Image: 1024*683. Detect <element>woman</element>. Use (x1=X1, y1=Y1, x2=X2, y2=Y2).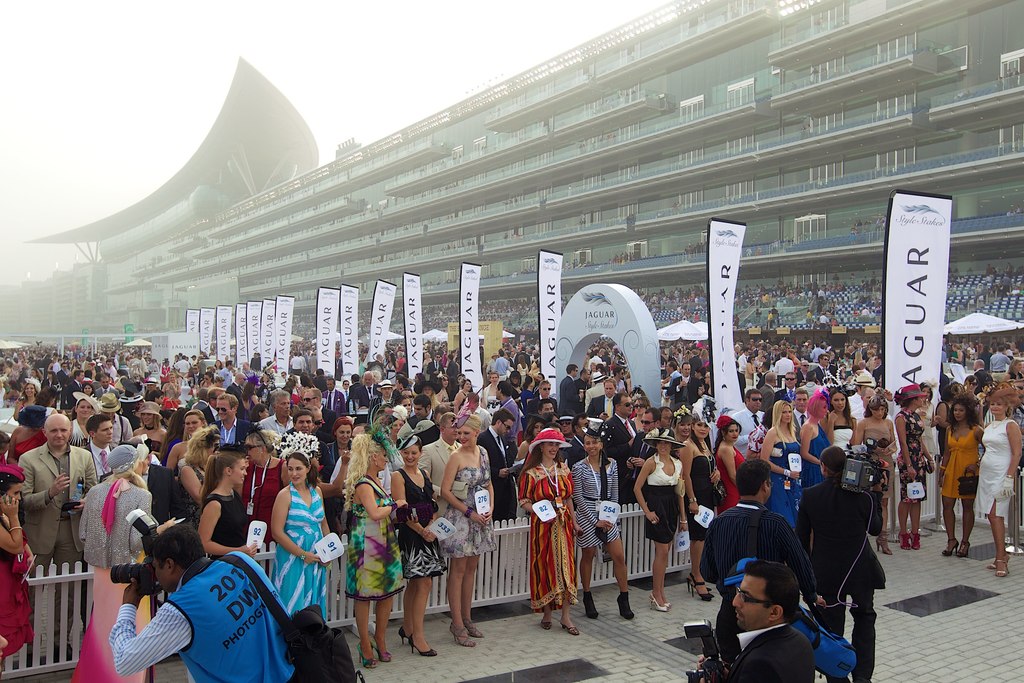
(x1=413, y1=381, x2=438, y2=411).
